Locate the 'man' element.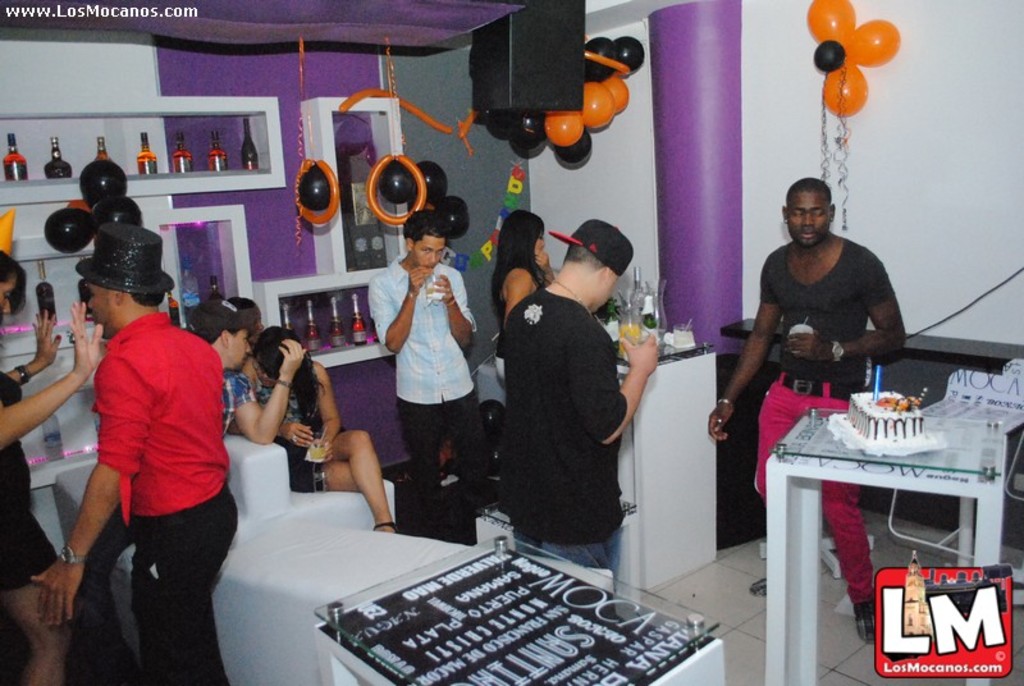
Element bbox: region(32, 221, 227, 657).
